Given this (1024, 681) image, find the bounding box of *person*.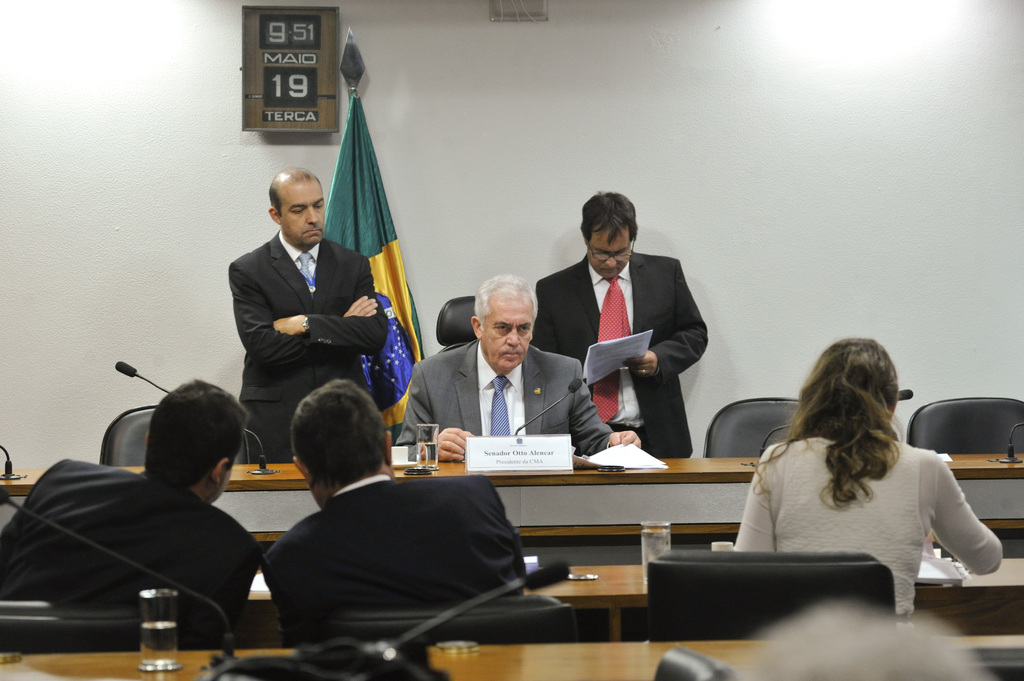
bbox=[1, 377, 259, 653].
